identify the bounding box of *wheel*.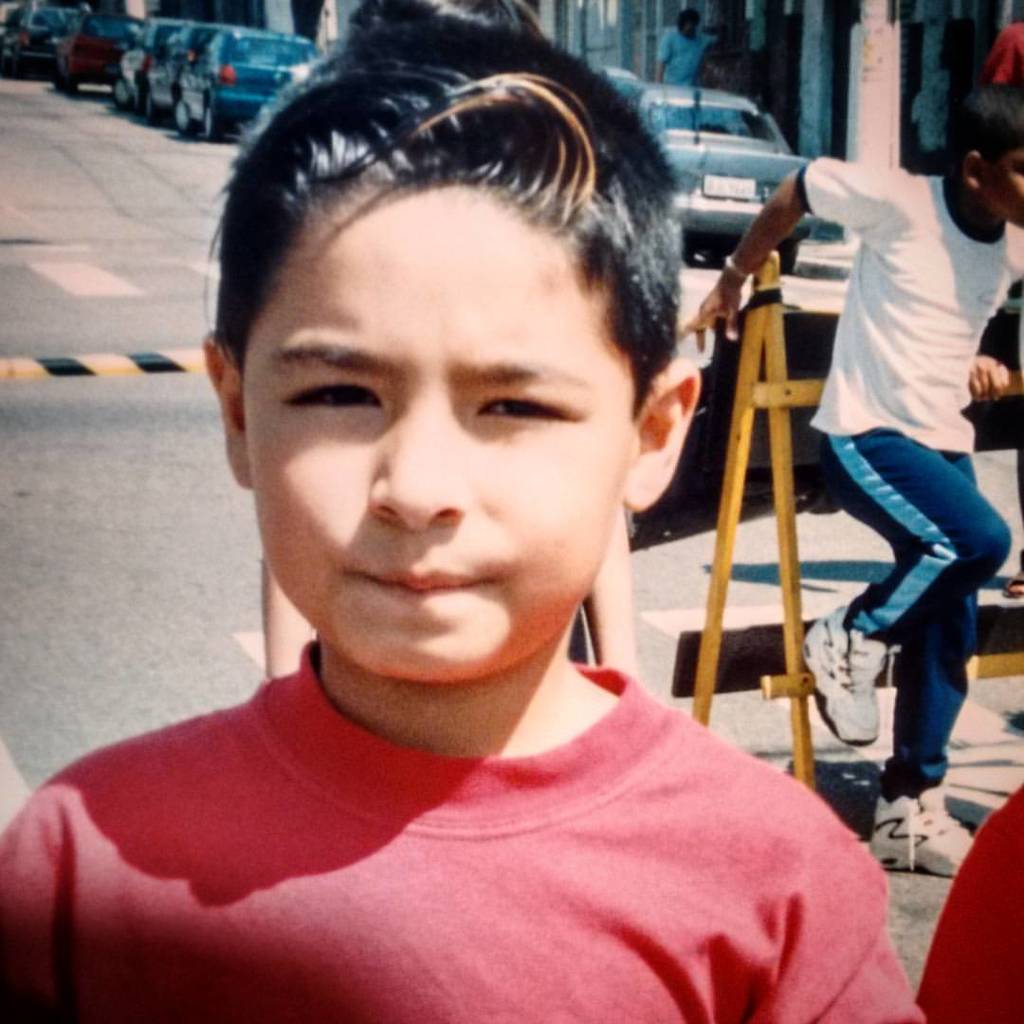
detection(201, 108, 225, 142).
